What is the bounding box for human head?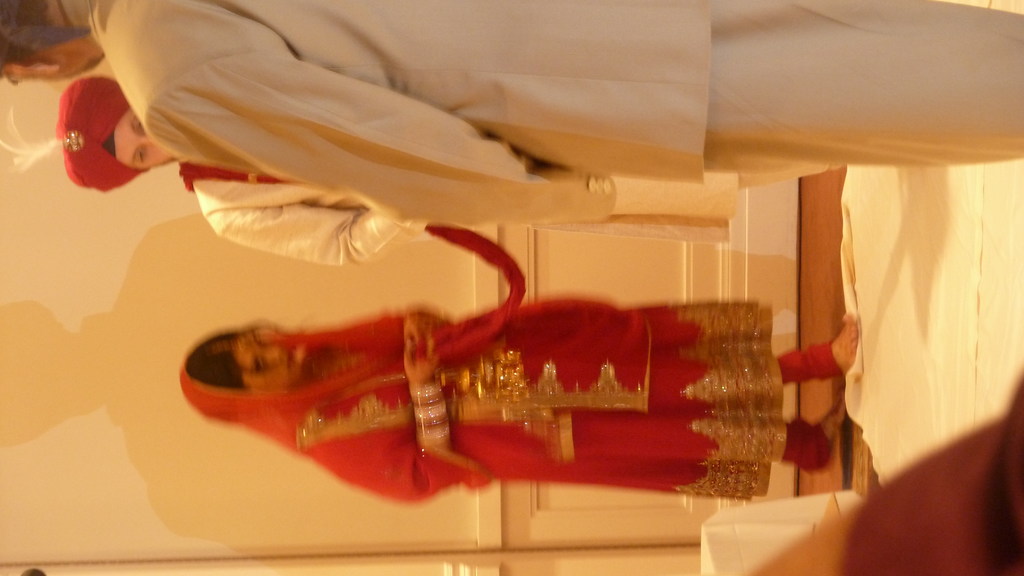
box=[43, 68, 188, 186].
